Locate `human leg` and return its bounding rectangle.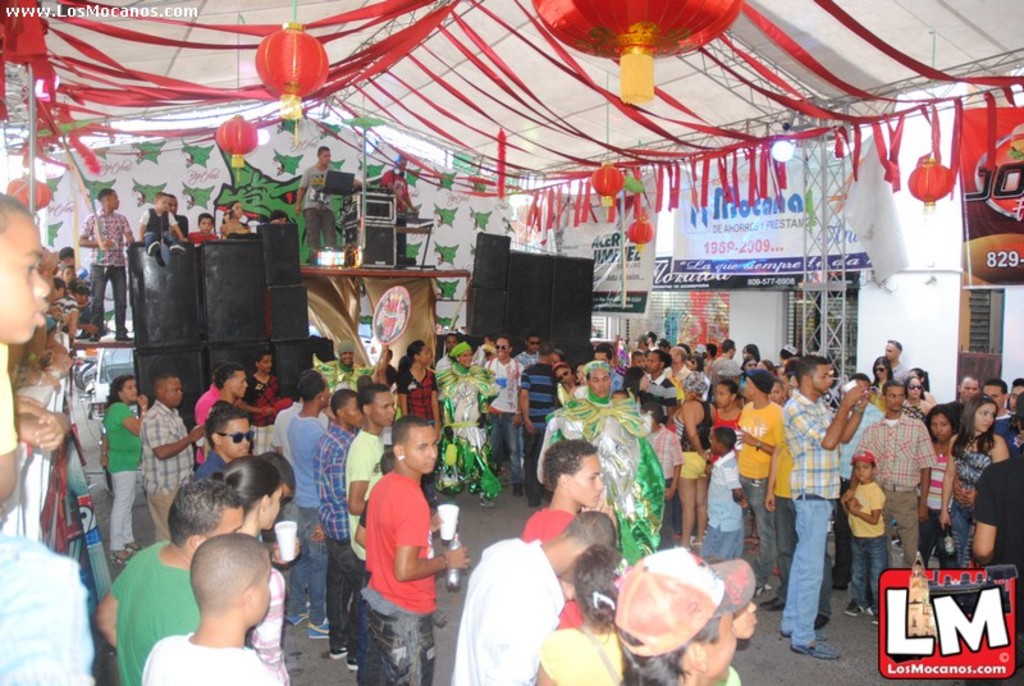
[left=792, top=491, right=841, bottom=660].
